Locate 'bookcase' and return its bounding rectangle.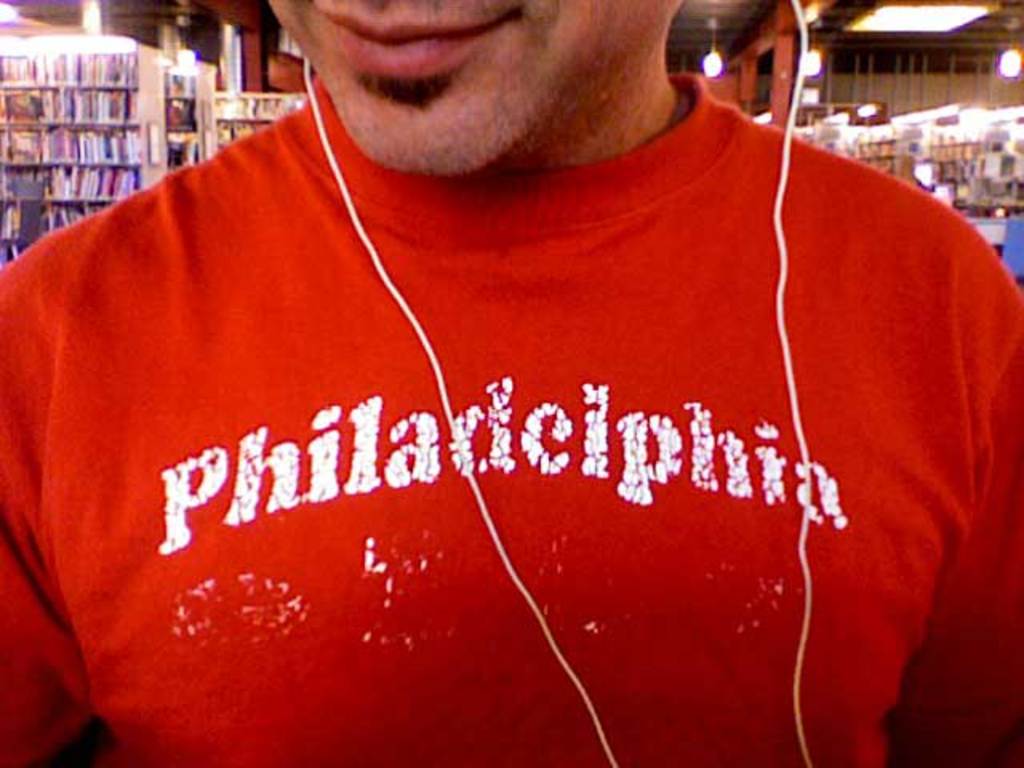
0, 45, 163, 264.
